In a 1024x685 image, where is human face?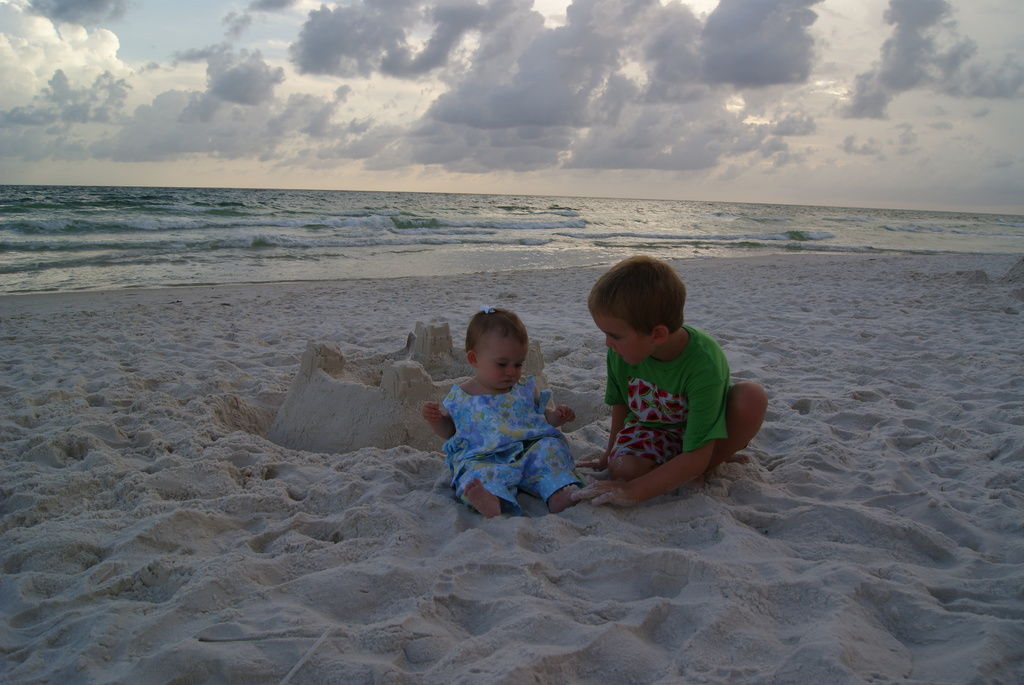
598 308 653 369.
